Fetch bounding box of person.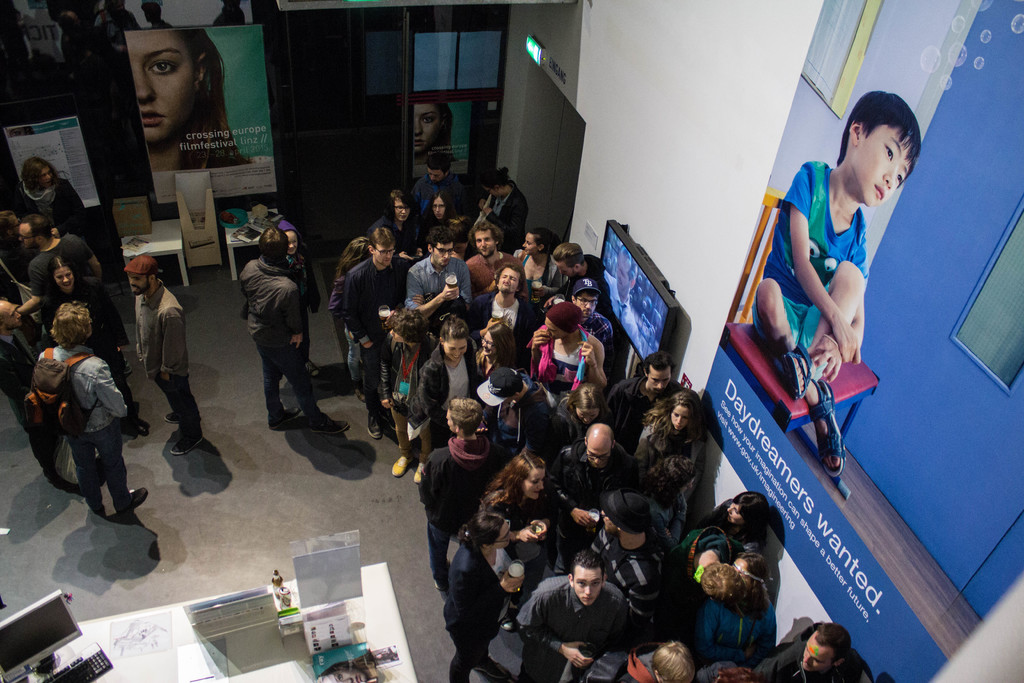
Bbox: x1=474 y1=261 x2=524 y2=338.
